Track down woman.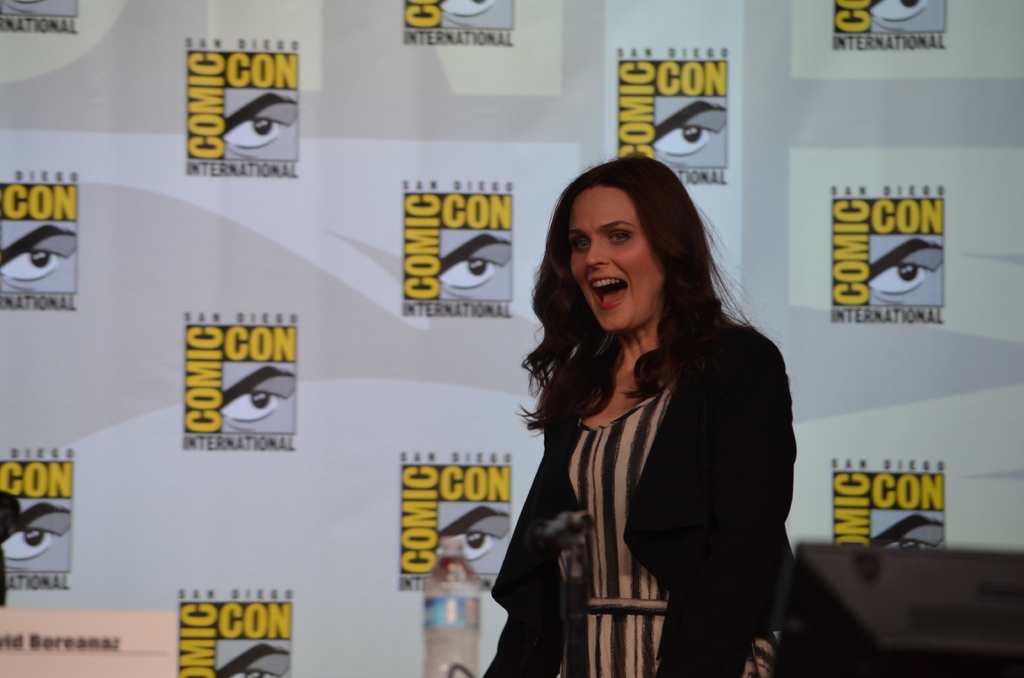
Tracked to {"left": 480, "top": 169, "right": 800, "bottom": 669}.
